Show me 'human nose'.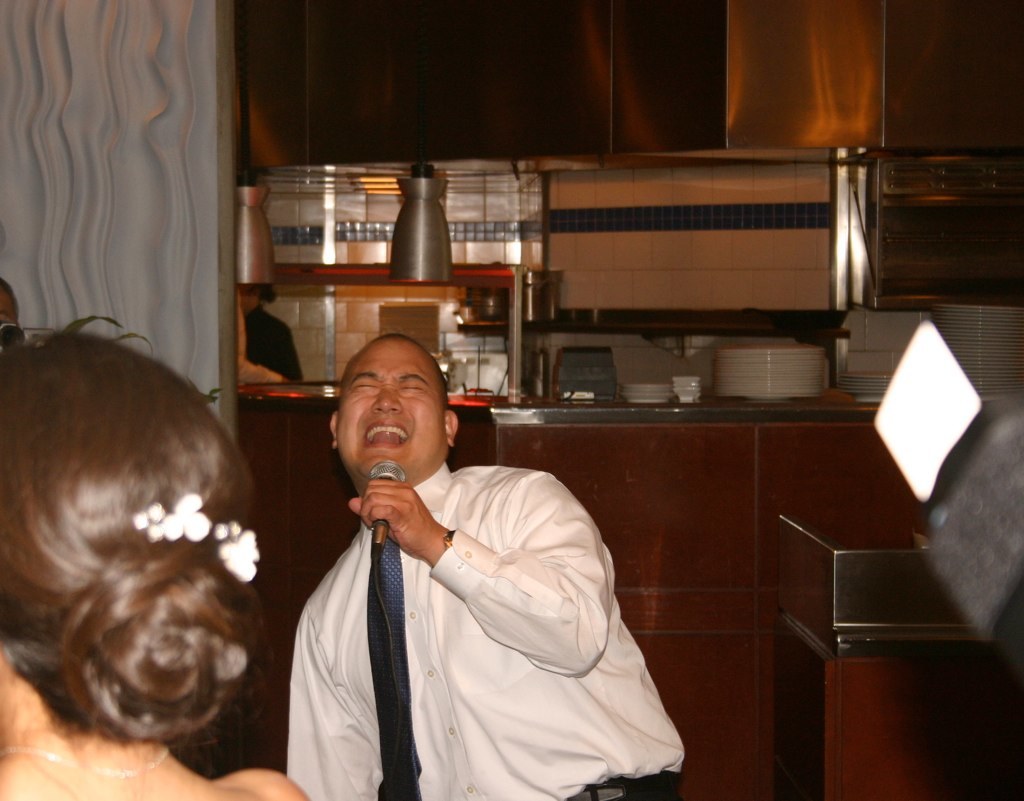
'human nose' is here: detection(372, 385, 402, 411).
